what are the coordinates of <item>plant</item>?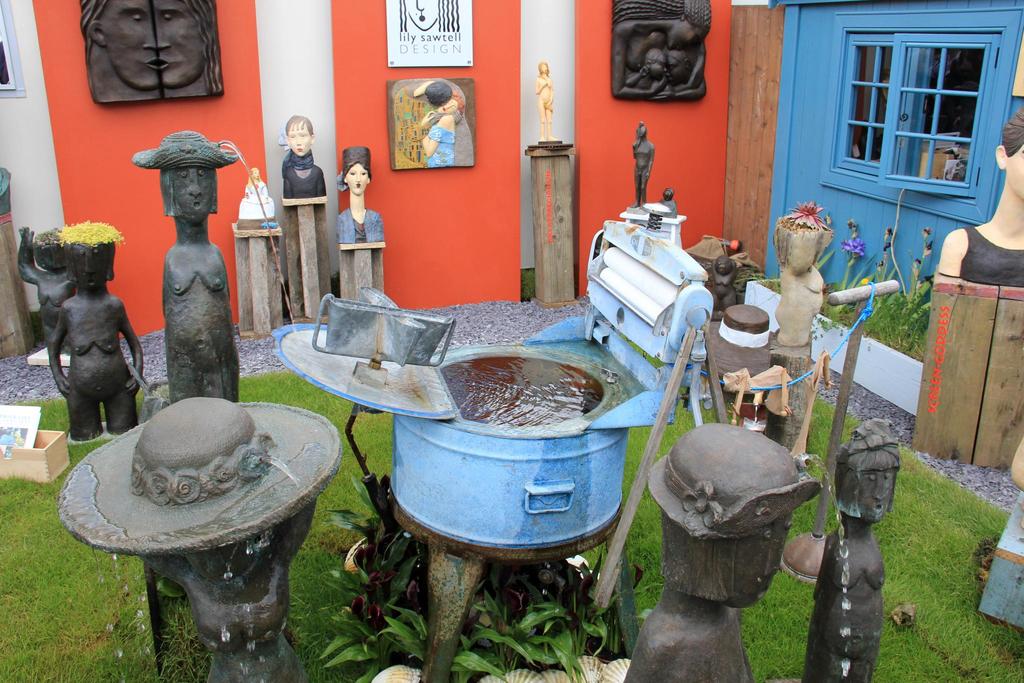
region(790, 496, 813, 545).
